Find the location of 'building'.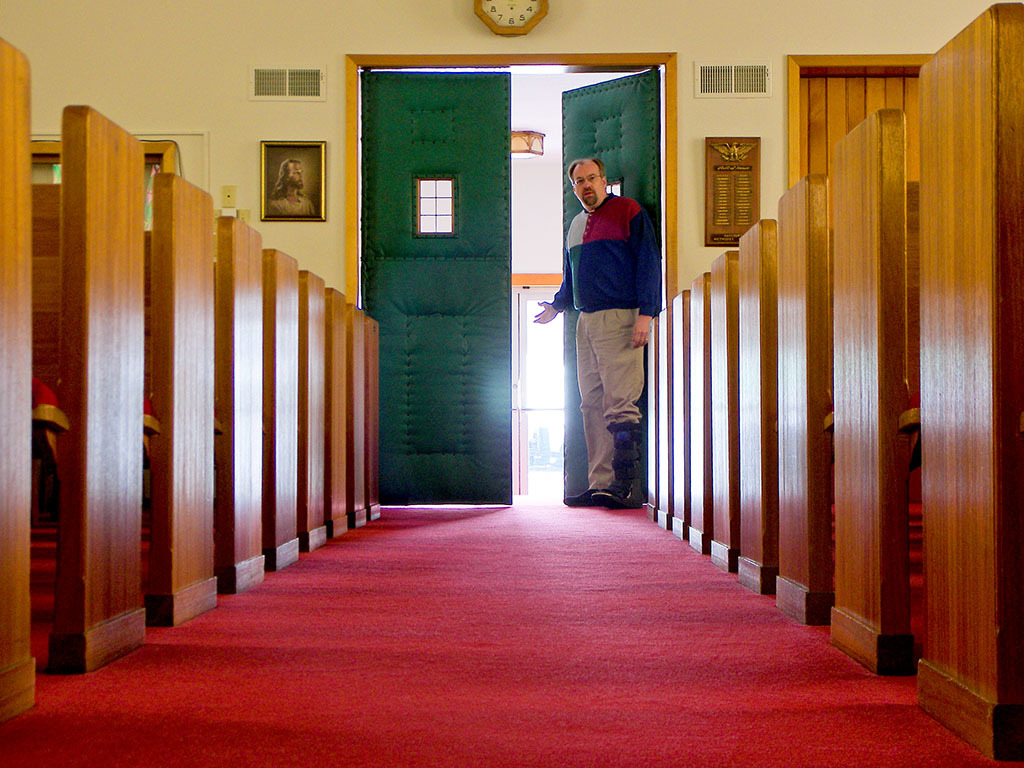
Location: locate(0, 0, 1023, 767).
